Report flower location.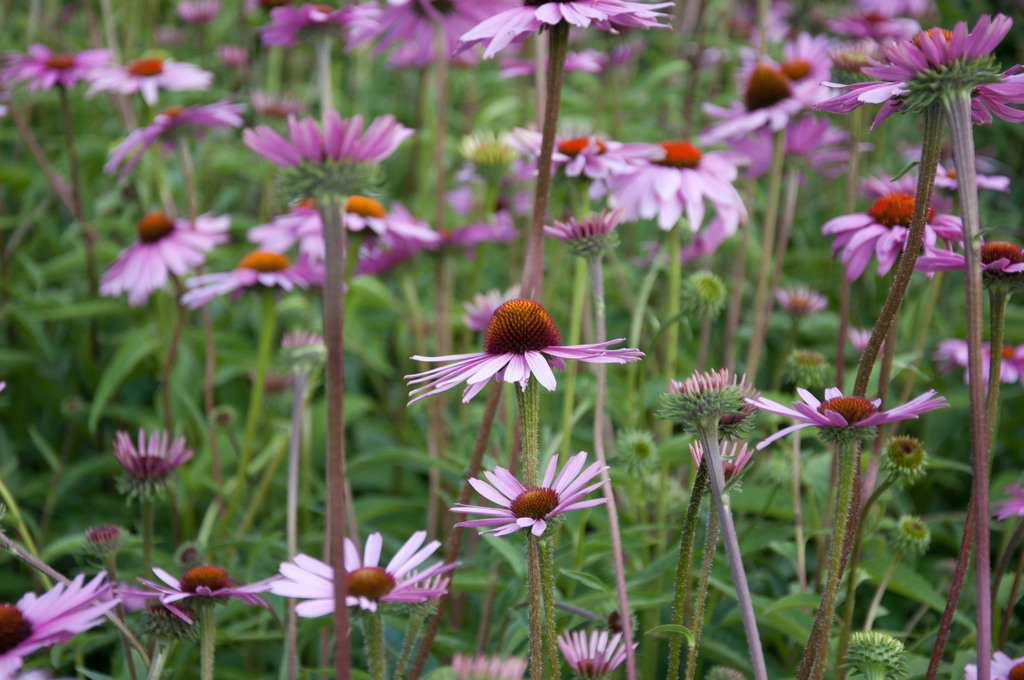
Report: x1=940, y1=339, x2=1023, y2=387.
